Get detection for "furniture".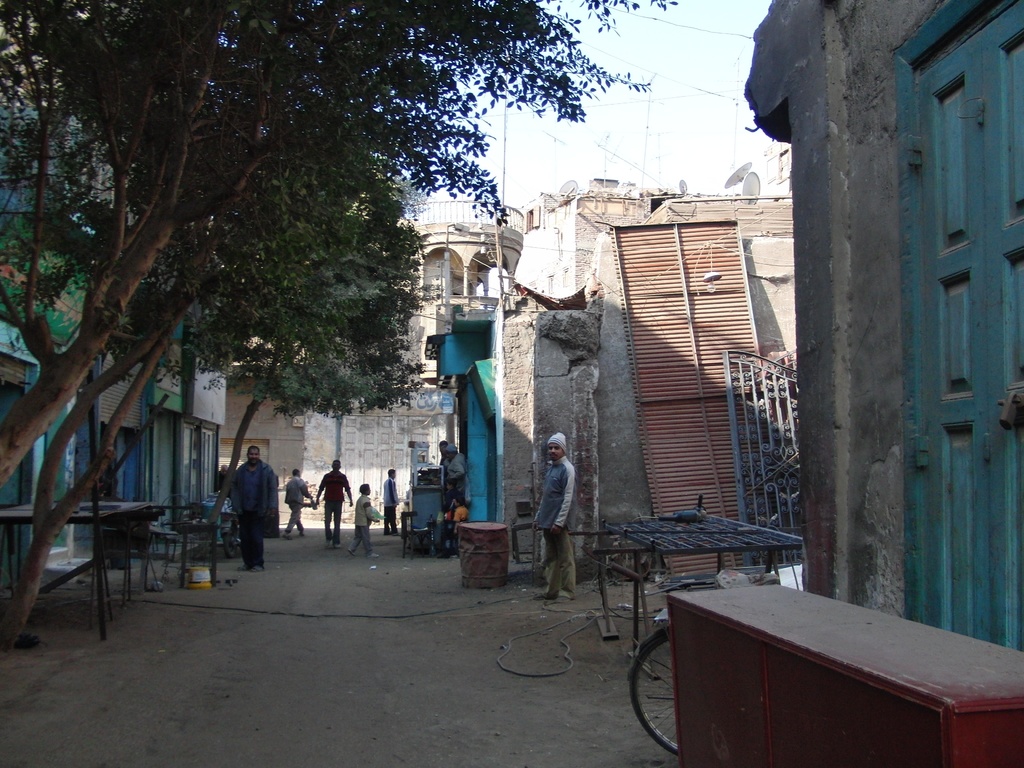
Detection: bbox(666, 584, 1023, 767).
